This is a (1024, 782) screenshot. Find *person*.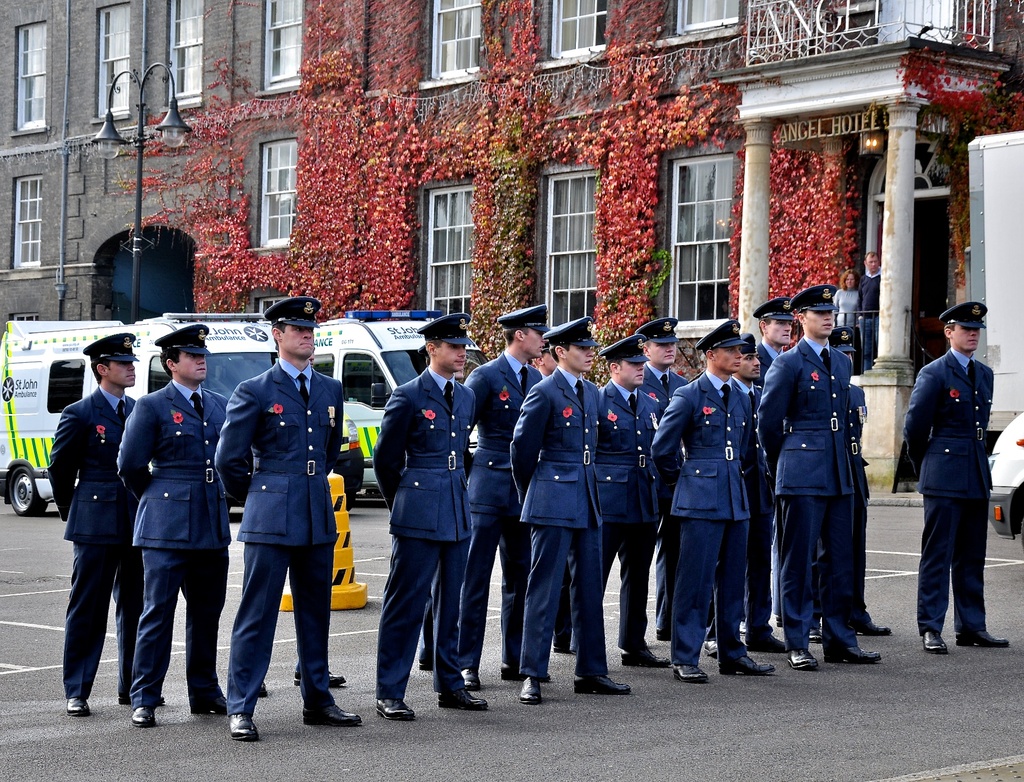
Bounding box: 463, 303, 544, 691.
